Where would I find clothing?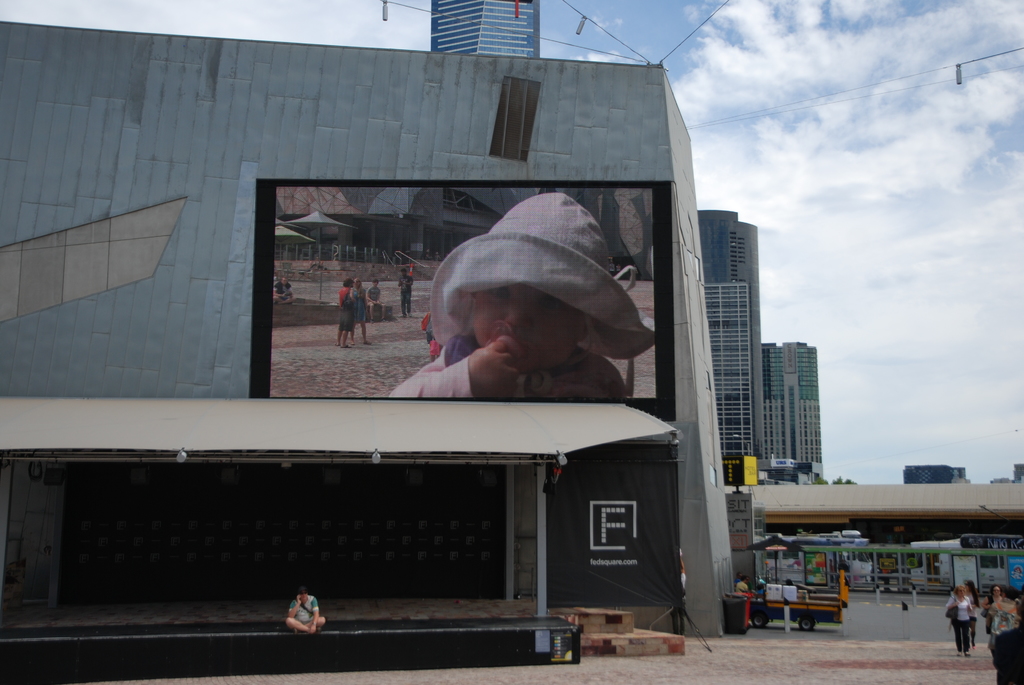
At <region>735, 579, 751, 594</region>.
